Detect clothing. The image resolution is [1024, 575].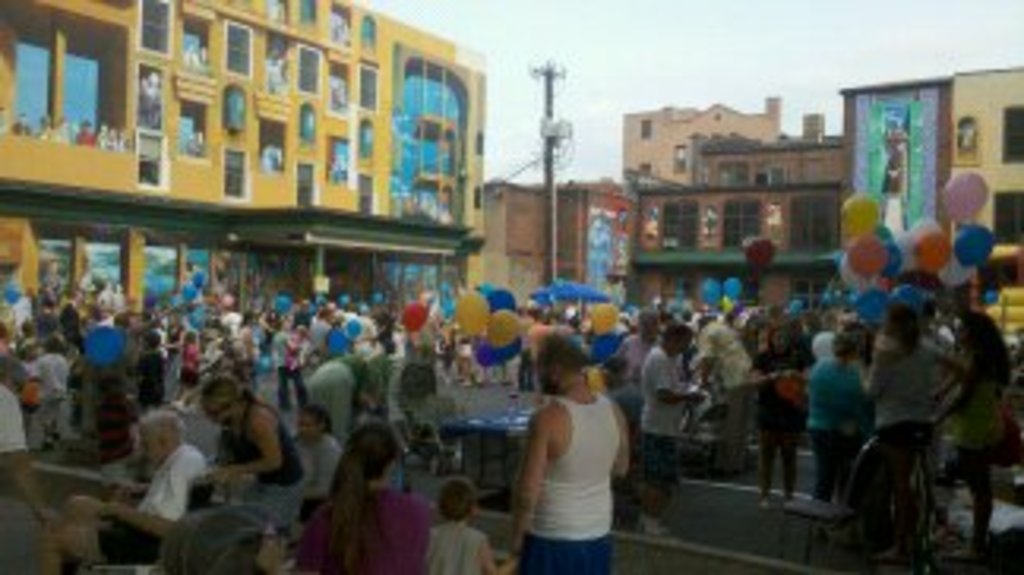
635:351:692:512.
